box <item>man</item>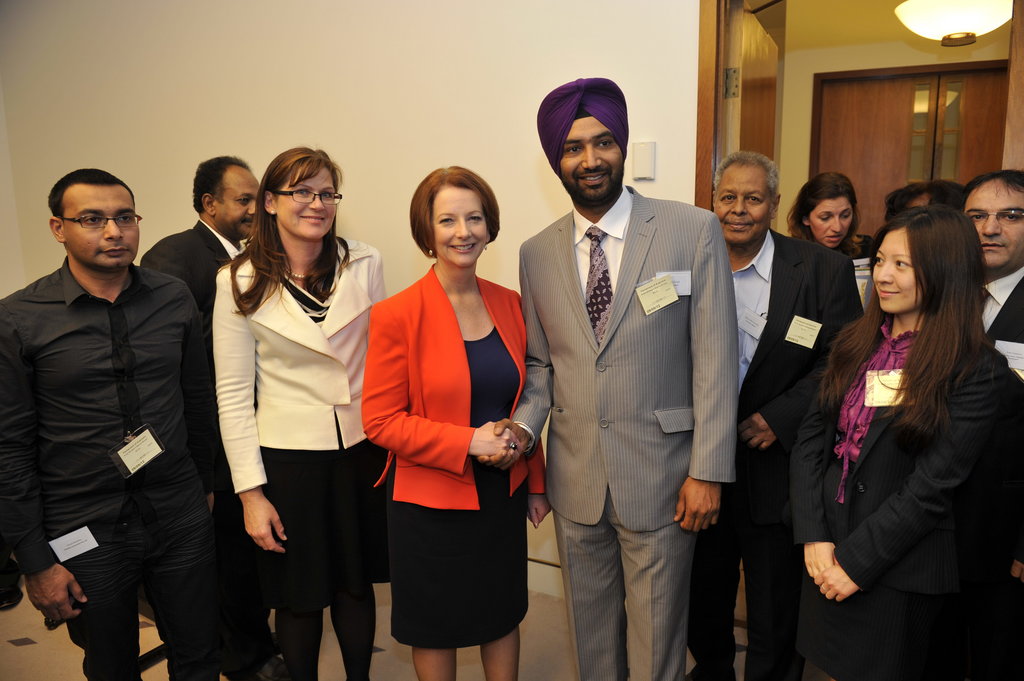
950:168:1023:385
